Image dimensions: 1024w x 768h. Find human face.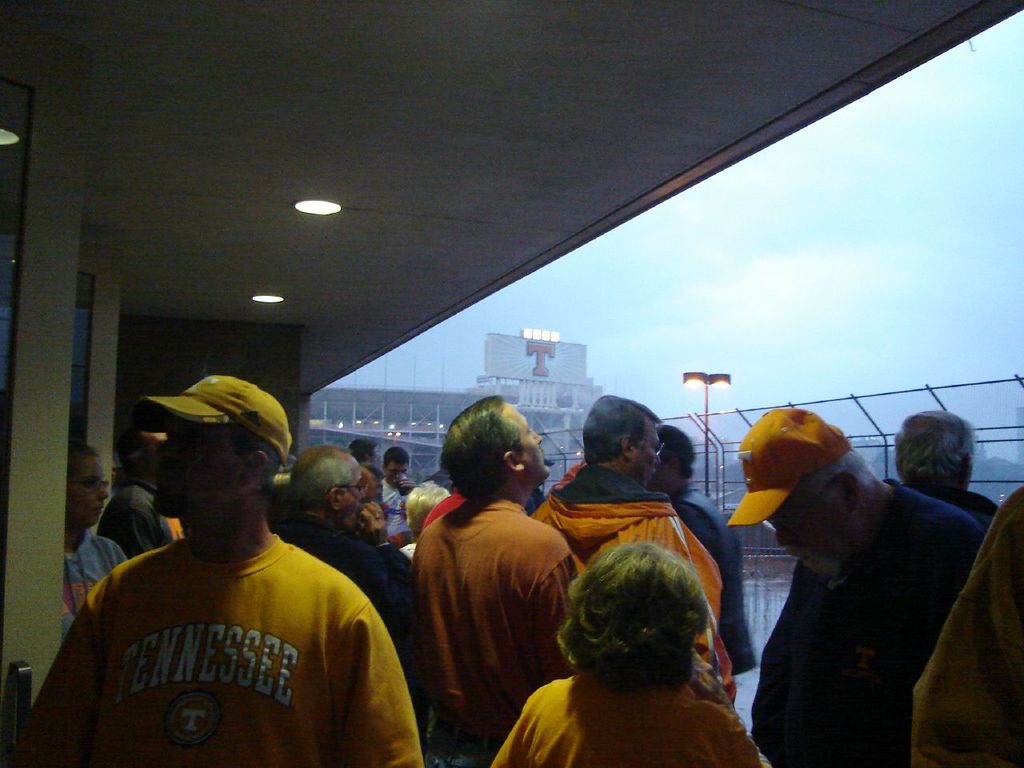
x1=634, y1=425, x2=658, y2=483.
